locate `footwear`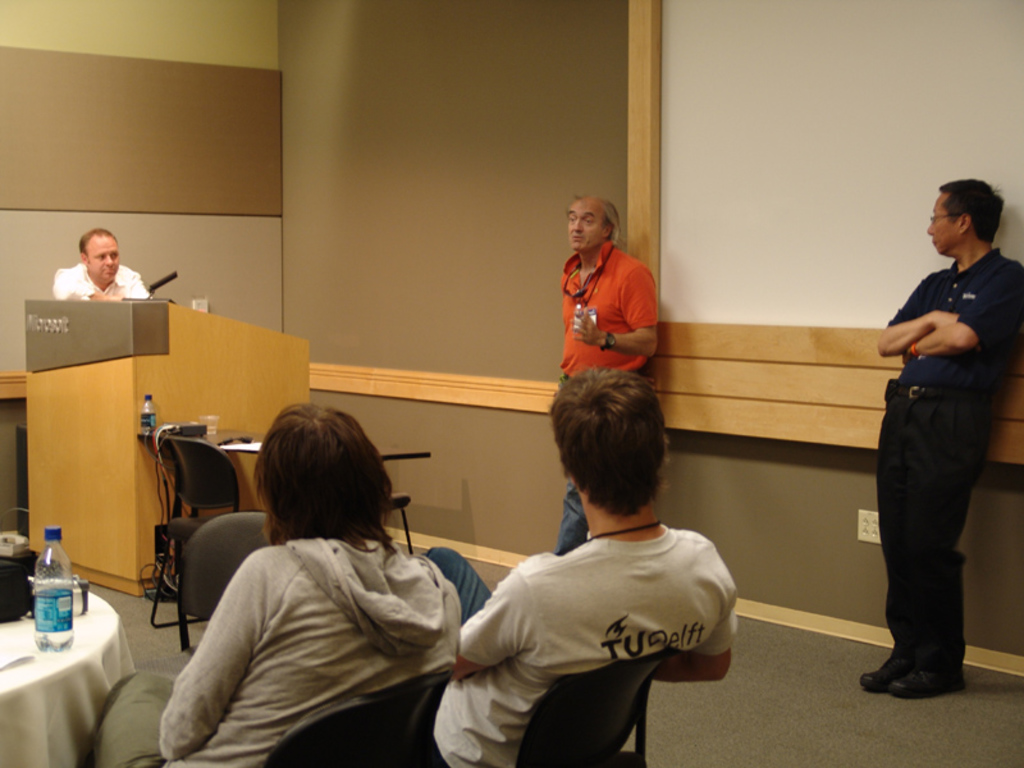
858 645 911 692
